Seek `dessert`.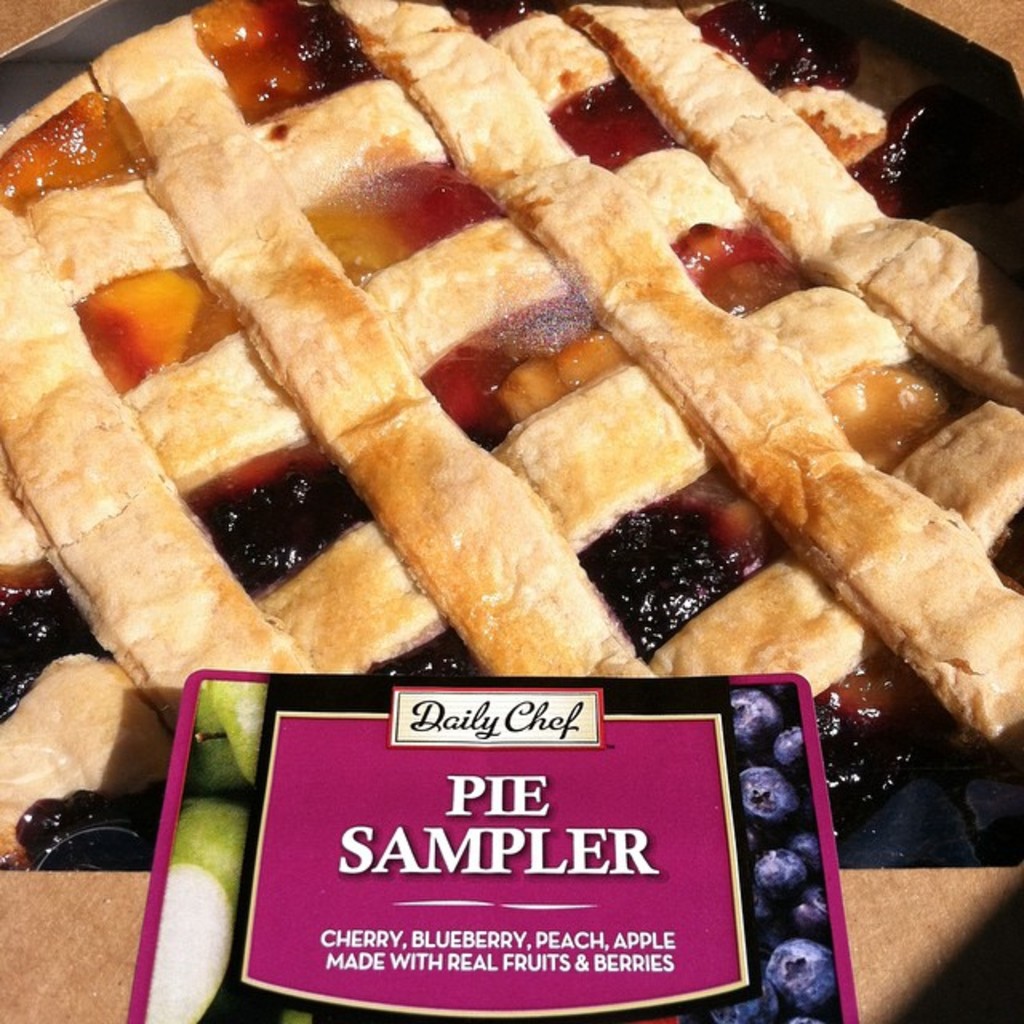
bbox=[259, 522, 451, 691].
